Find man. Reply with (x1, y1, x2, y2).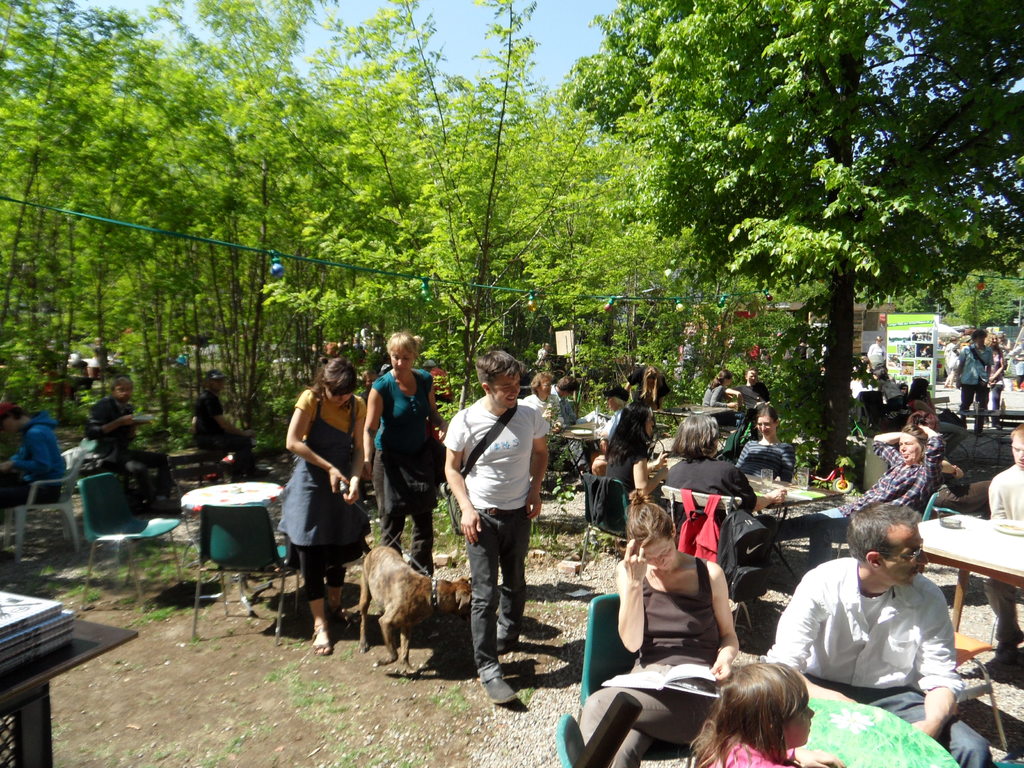
(959, 331, 993, 431).
